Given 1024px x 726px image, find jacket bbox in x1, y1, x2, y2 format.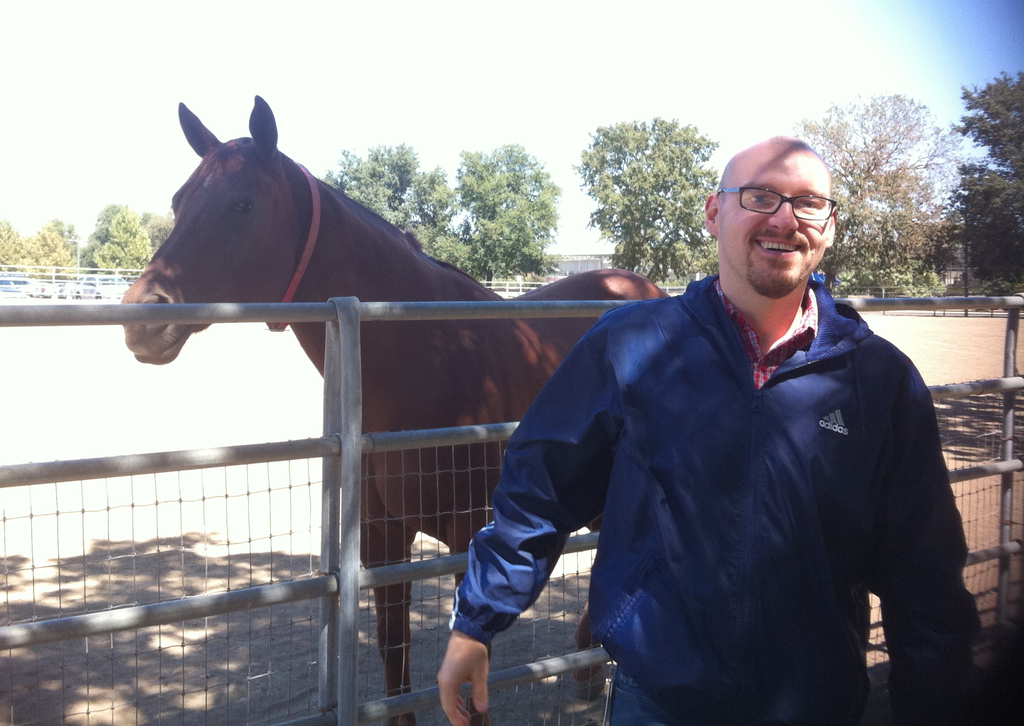
415, 293, 963, 696.
